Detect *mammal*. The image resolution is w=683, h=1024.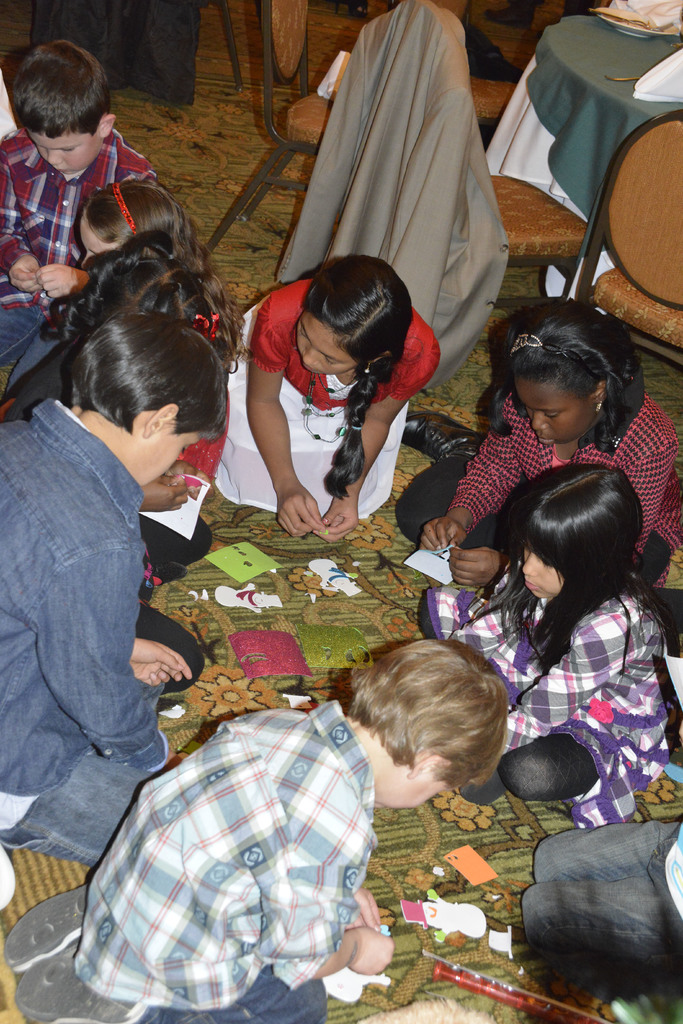
select_region(0, 35, 156, 395).
